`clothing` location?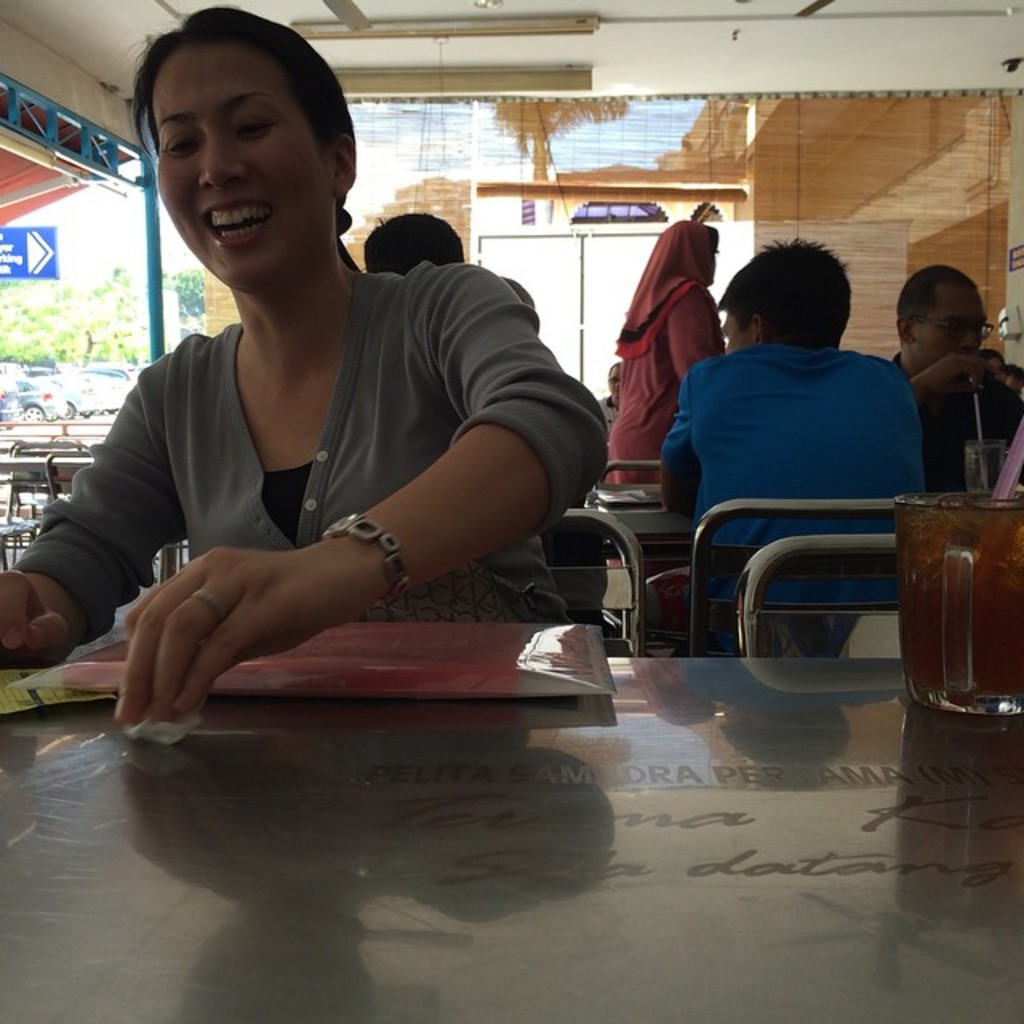
653:342:926:659
